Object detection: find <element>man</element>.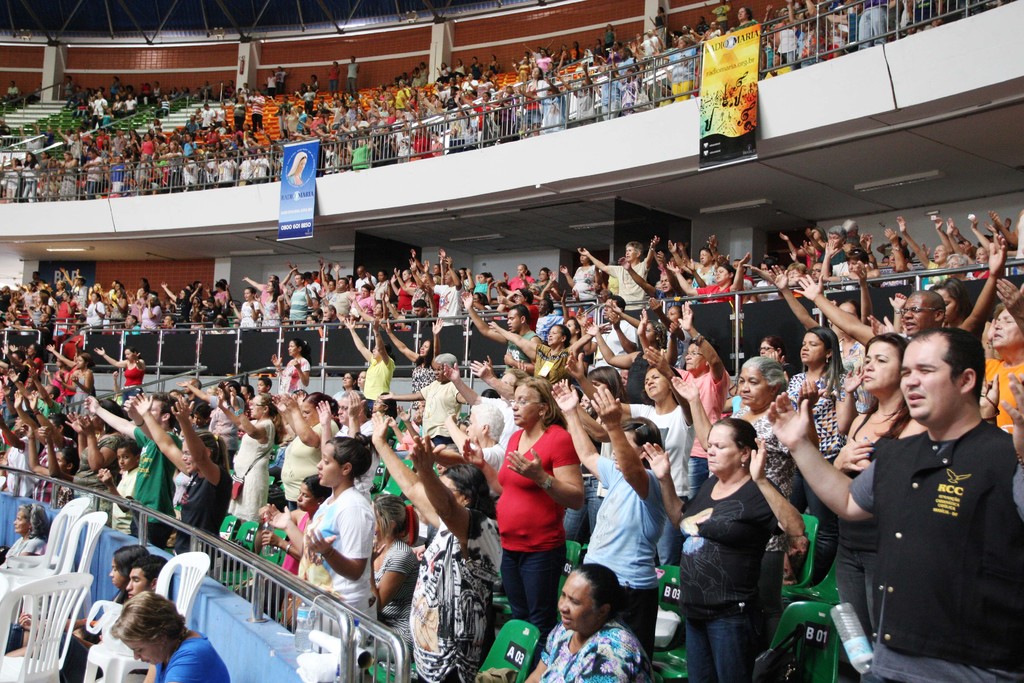
{"x1": 324, "y1": 279, "x2": 356, "y2": 317}.
